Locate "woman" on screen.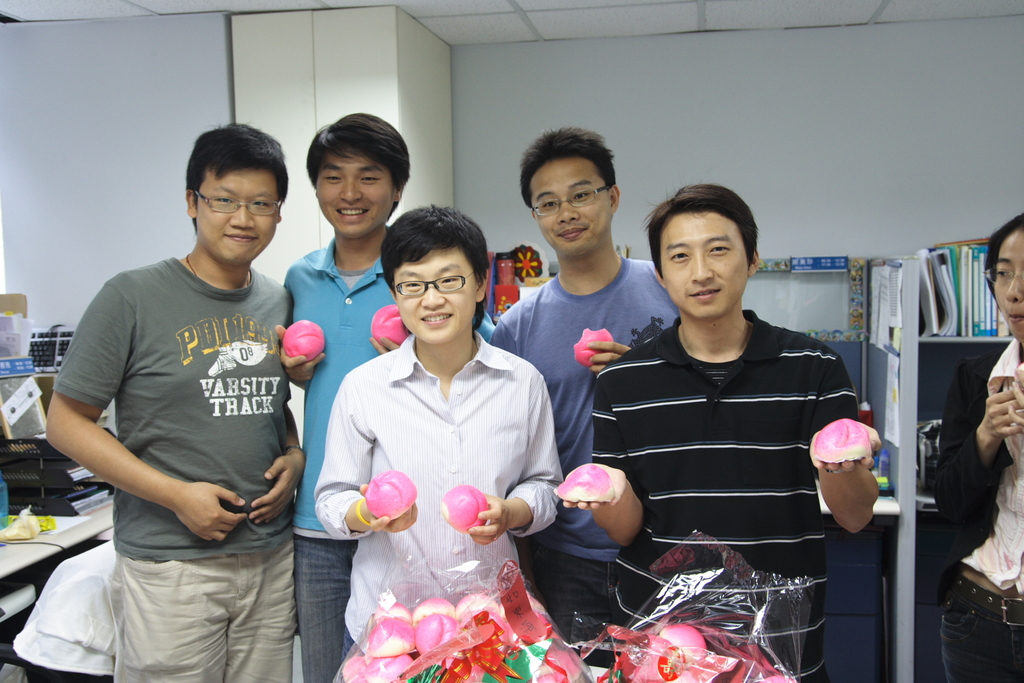
On screen at region(945, 214, 1023, 682).
